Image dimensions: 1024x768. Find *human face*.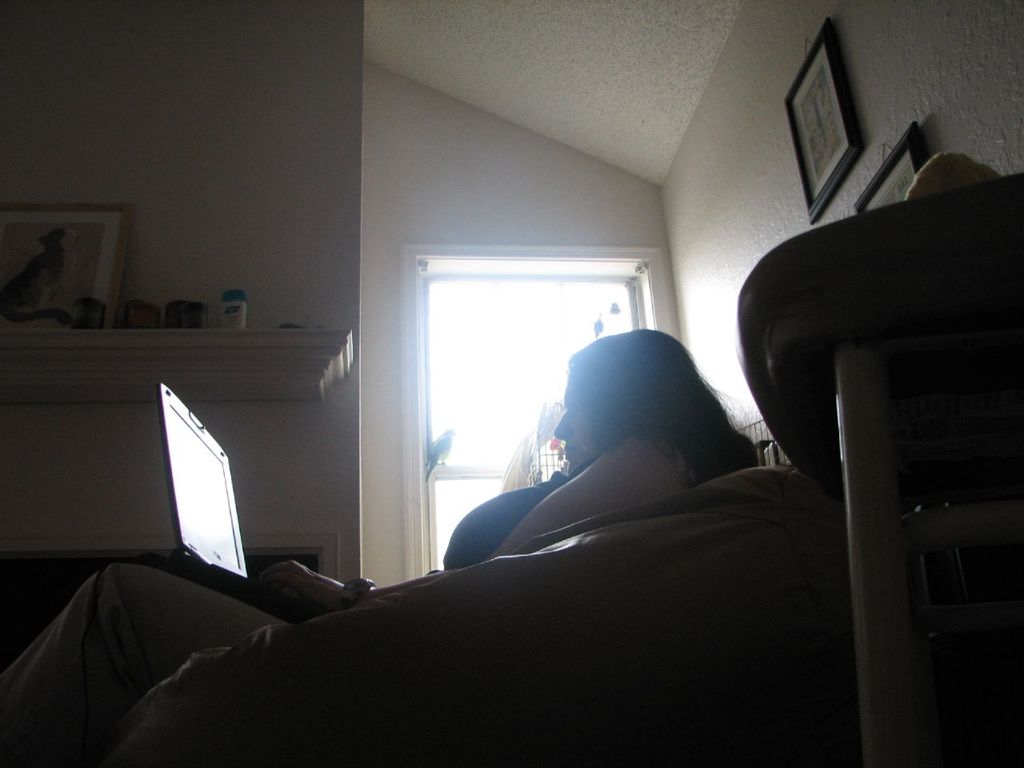
<bbox>555, 377, 591, 475</bbox>.
